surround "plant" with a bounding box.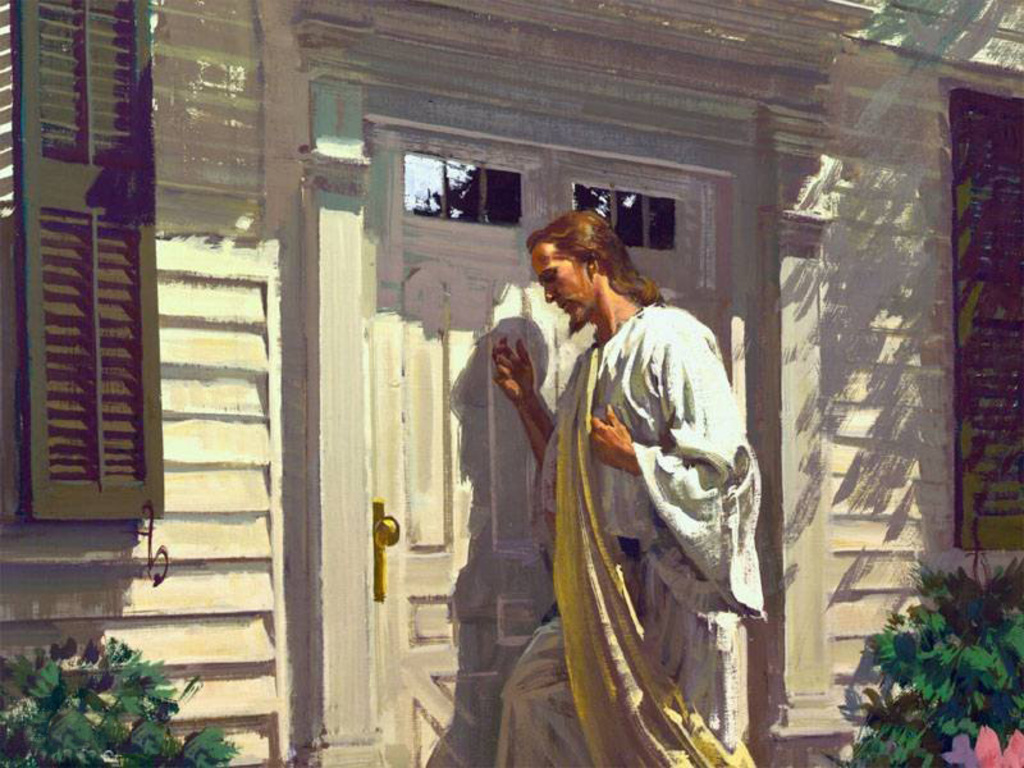
{"x1": 0, "y1": 640, "x2": 238, "y2": 767}.
